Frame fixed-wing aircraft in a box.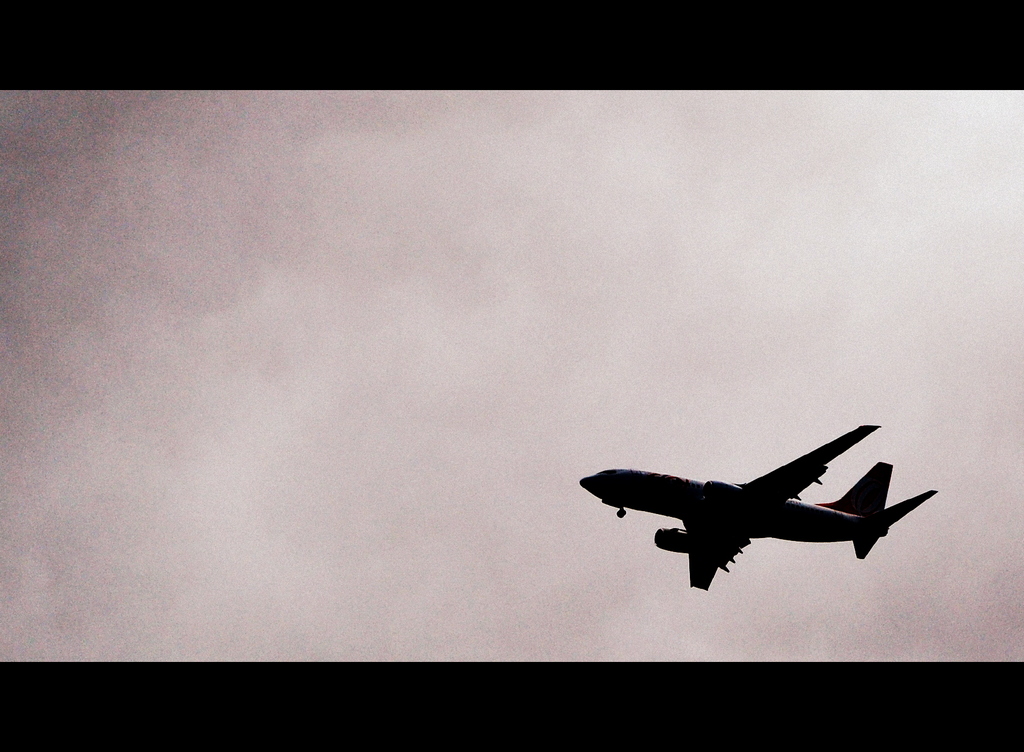
(x1=575, y1=417, x2=940, y2=591).
